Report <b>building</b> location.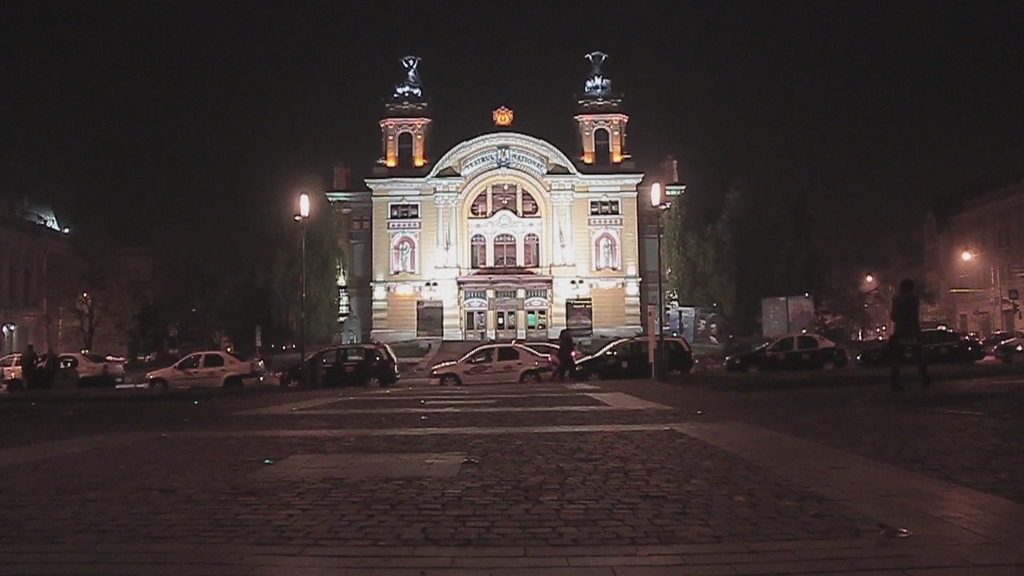
Report: {"x1": 819, "y1": 178, "x2": 1023, "y2": 342}.
